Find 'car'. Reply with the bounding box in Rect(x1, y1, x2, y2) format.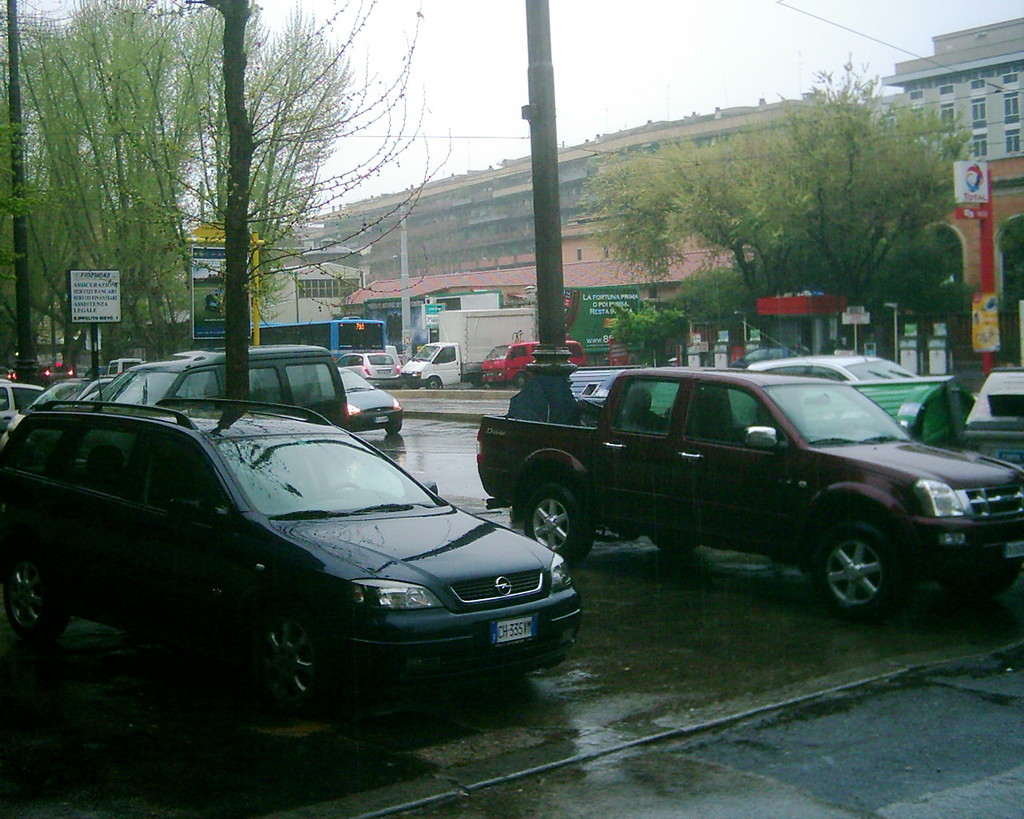
Rect(736, 346, 931, 382).
